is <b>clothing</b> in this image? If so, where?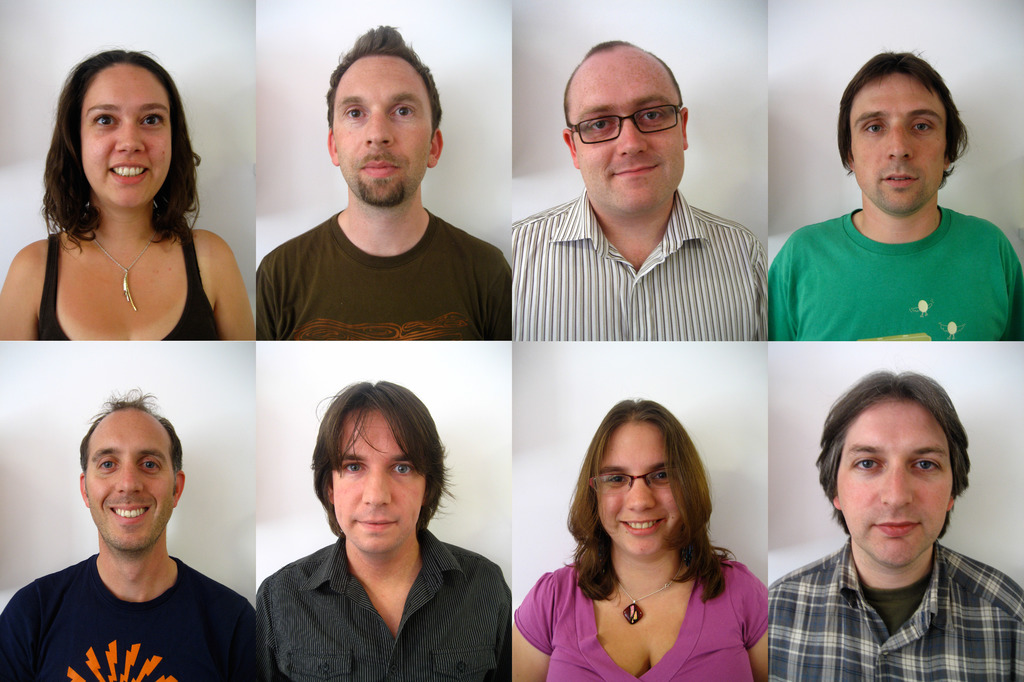
Yes, at [left=252, top=210, right=512, bottom=341].
